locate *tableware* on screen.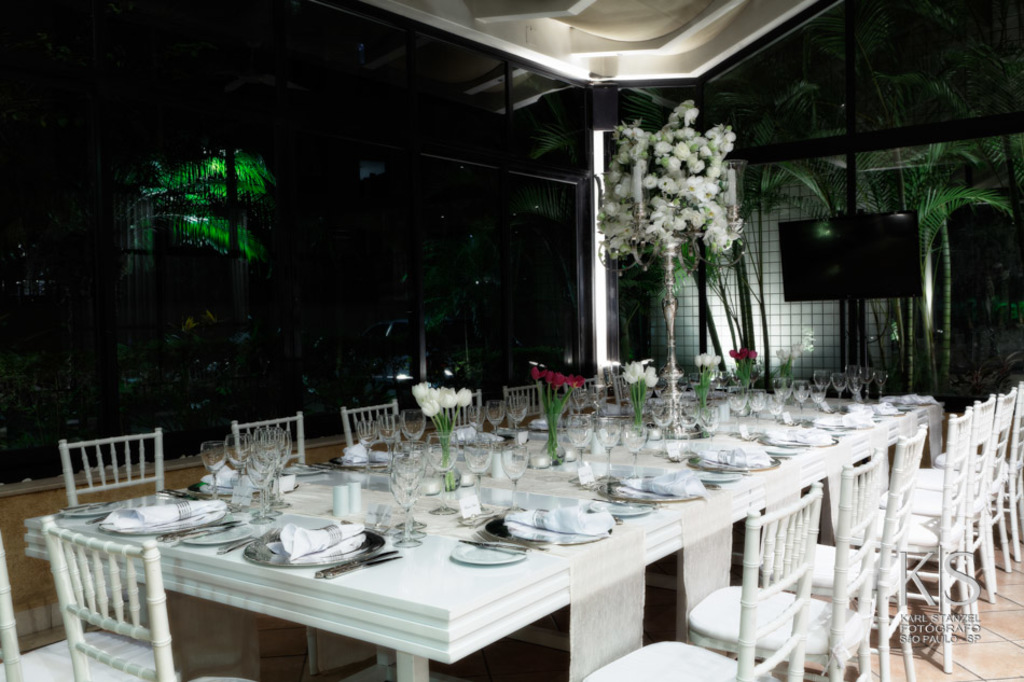
On screen at {"left": 241, "top": 527, "right": 387, "bottom": 568}.
